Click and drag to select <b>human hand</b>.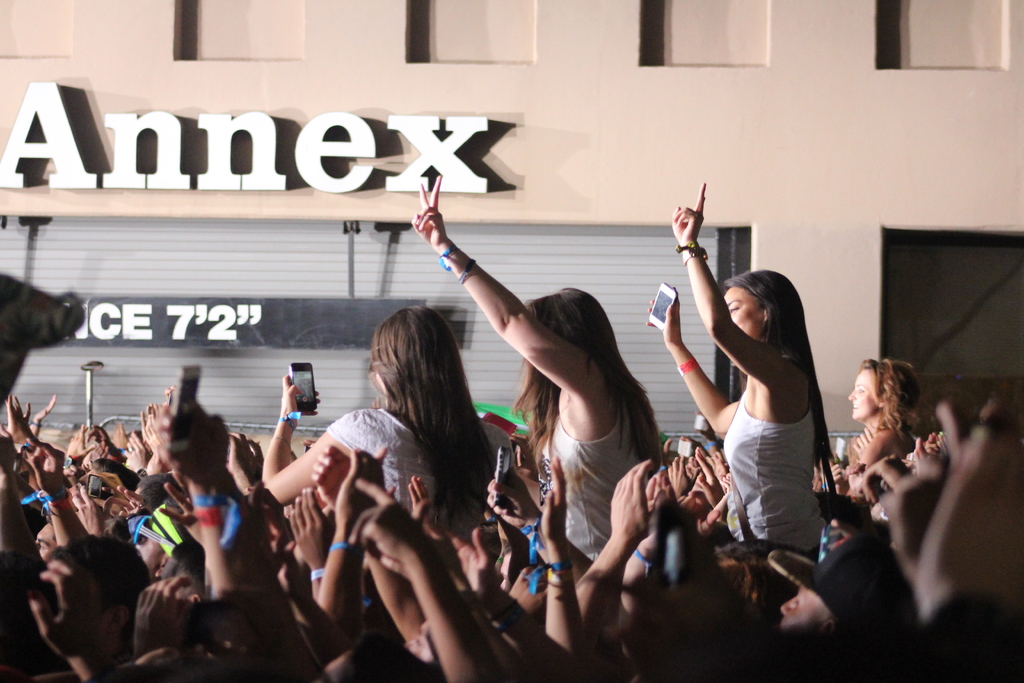
Selection: [224, 427, 255, 479].
